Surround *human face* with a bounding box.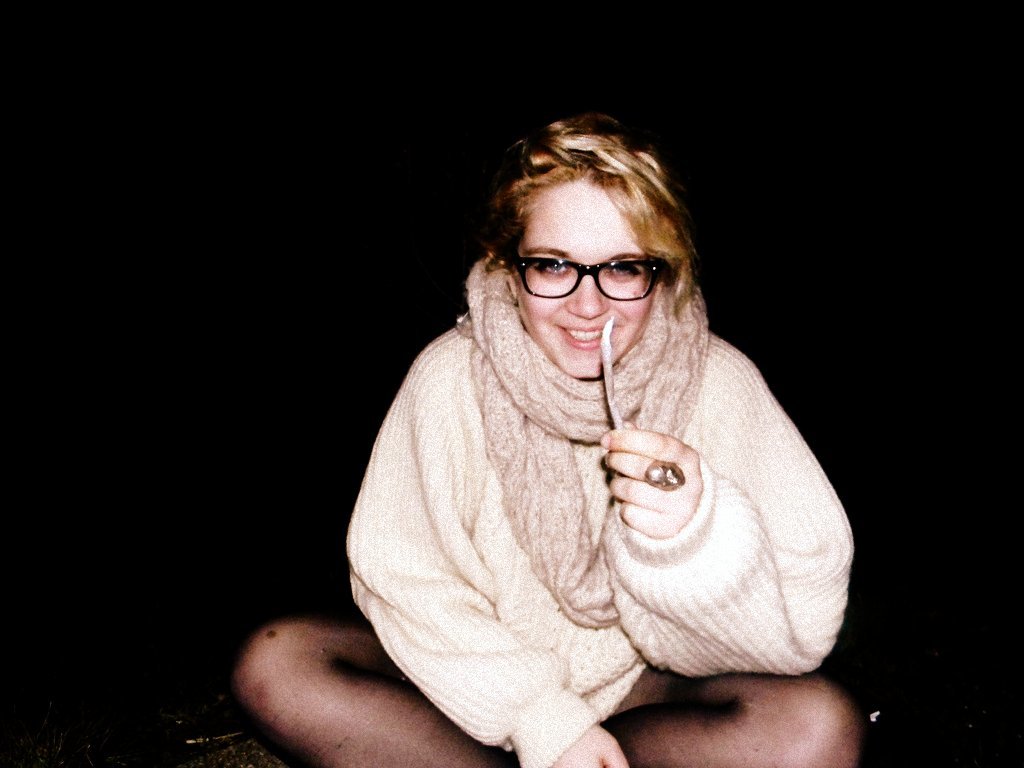
{"left": 518, "top": 185, "right": 659, "bottom": 379}.
